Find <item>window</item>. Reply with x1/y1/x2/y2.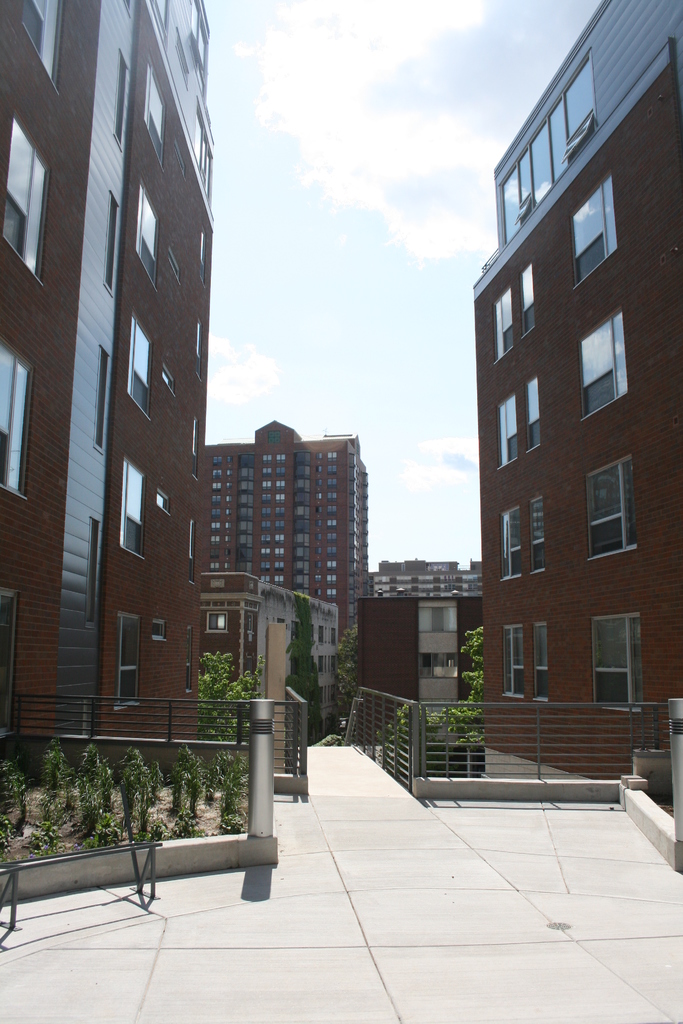
308/625/317/644.
